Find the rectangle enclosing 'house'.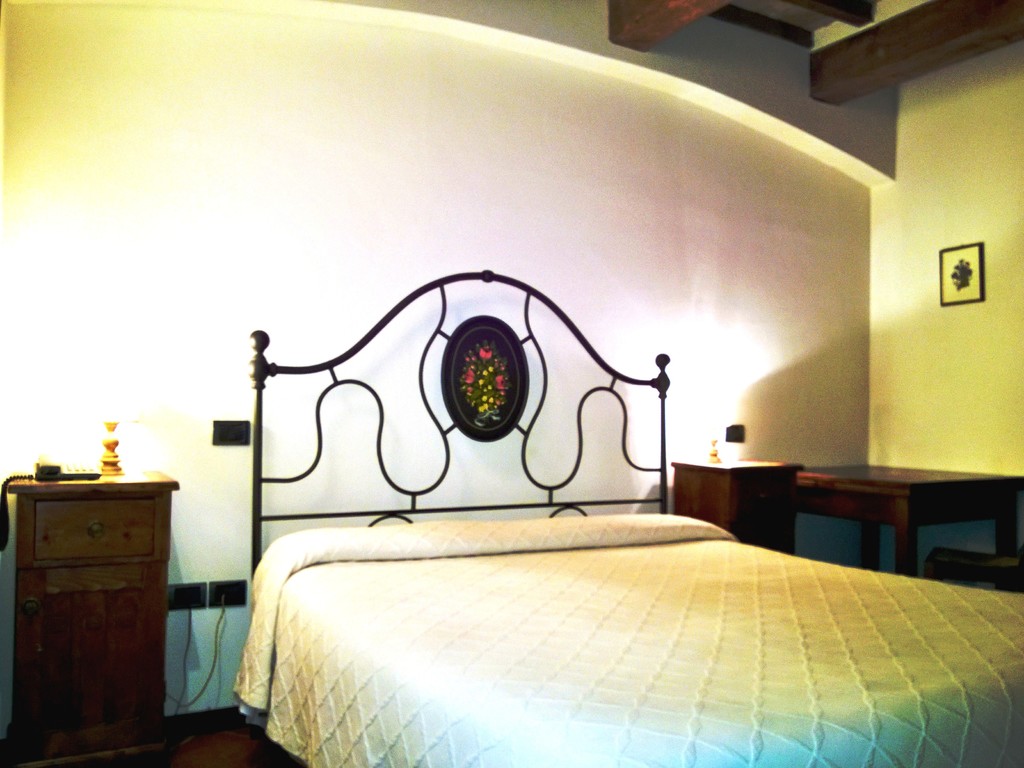
bbox=[0, 0, 1023, 767].
